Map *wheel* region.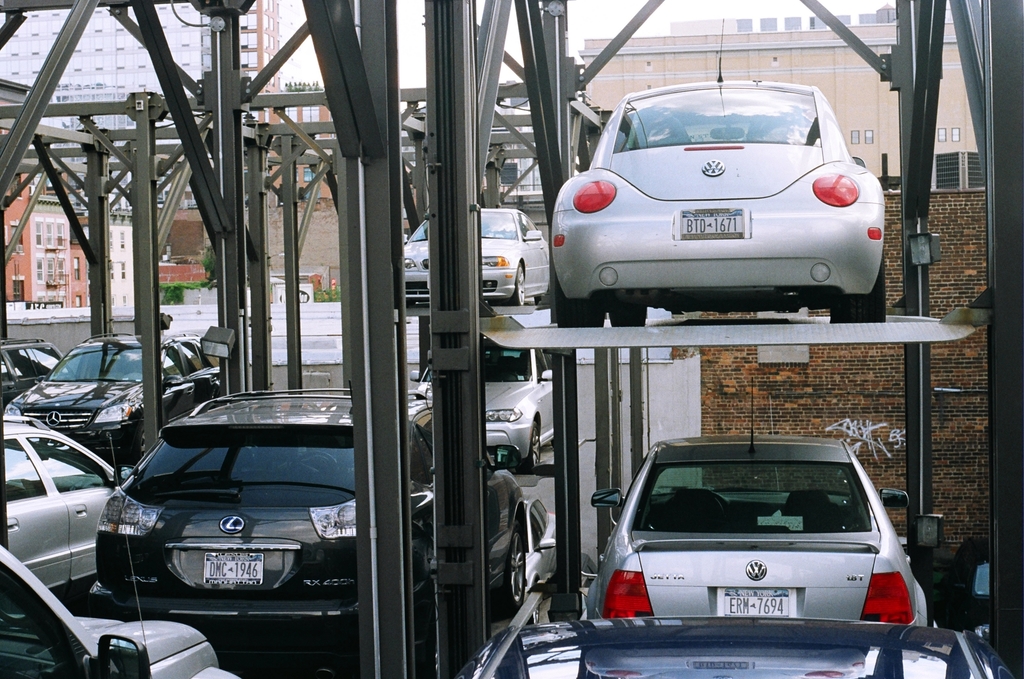
Mapped to 134 423 147 465.
